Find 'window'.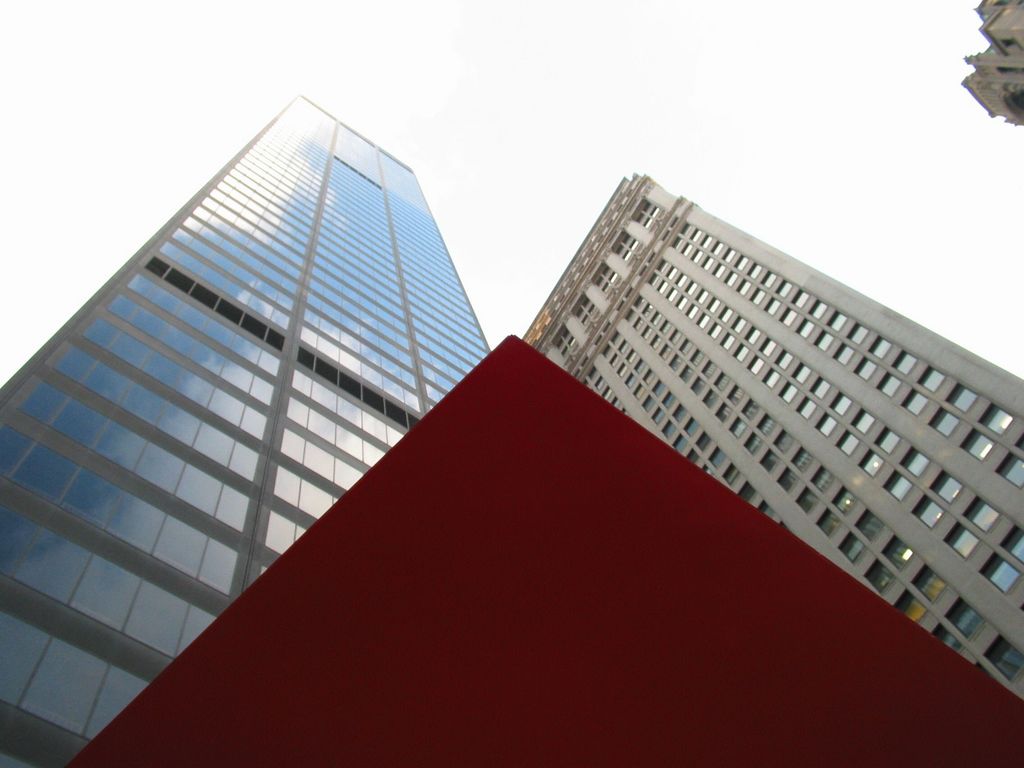
box(723, 272, 737, 287).
